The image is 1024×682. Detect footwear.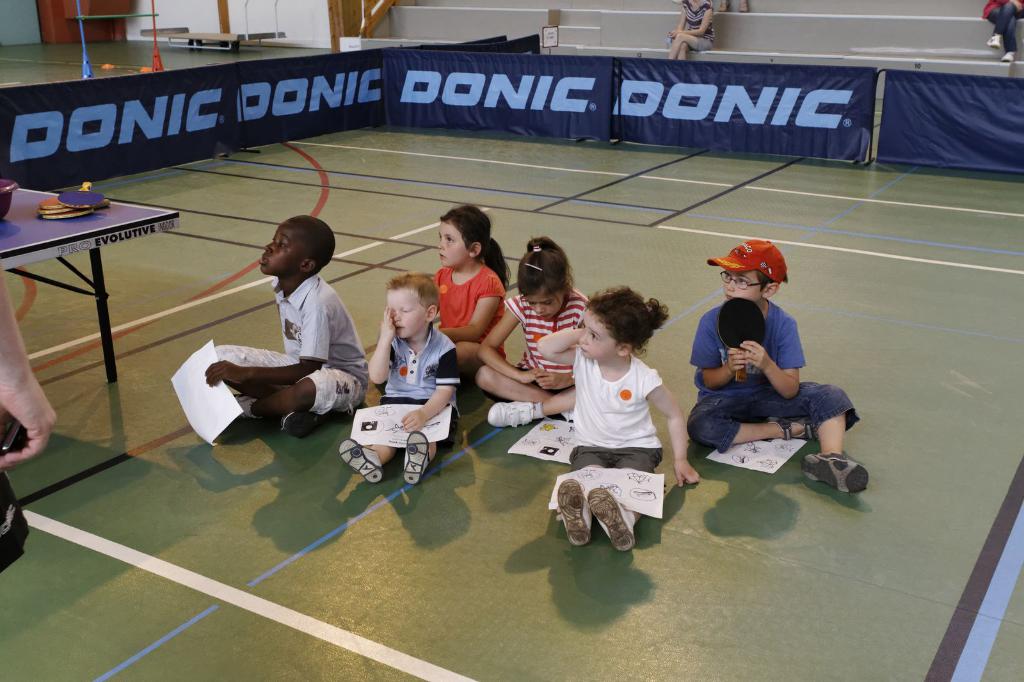
Detection: select_region(561, 409, 575, 425).
